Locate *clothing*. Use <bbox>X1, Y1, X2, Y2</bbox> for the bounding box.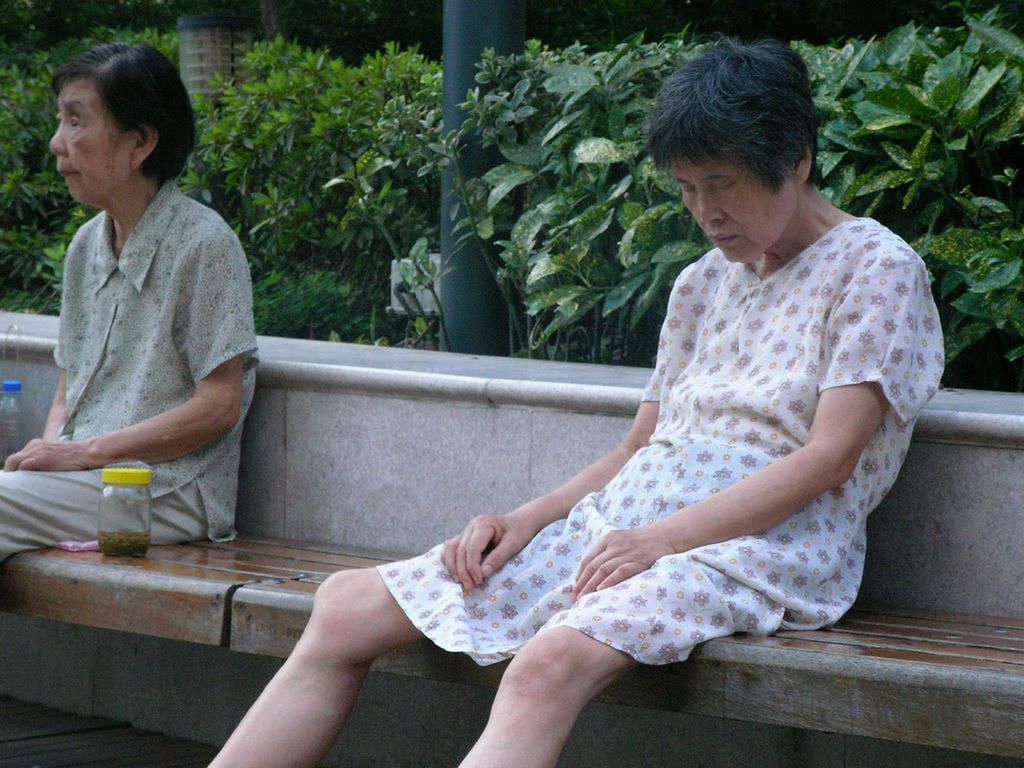
<bbox>1, 172, 259, 573</bbox>.
